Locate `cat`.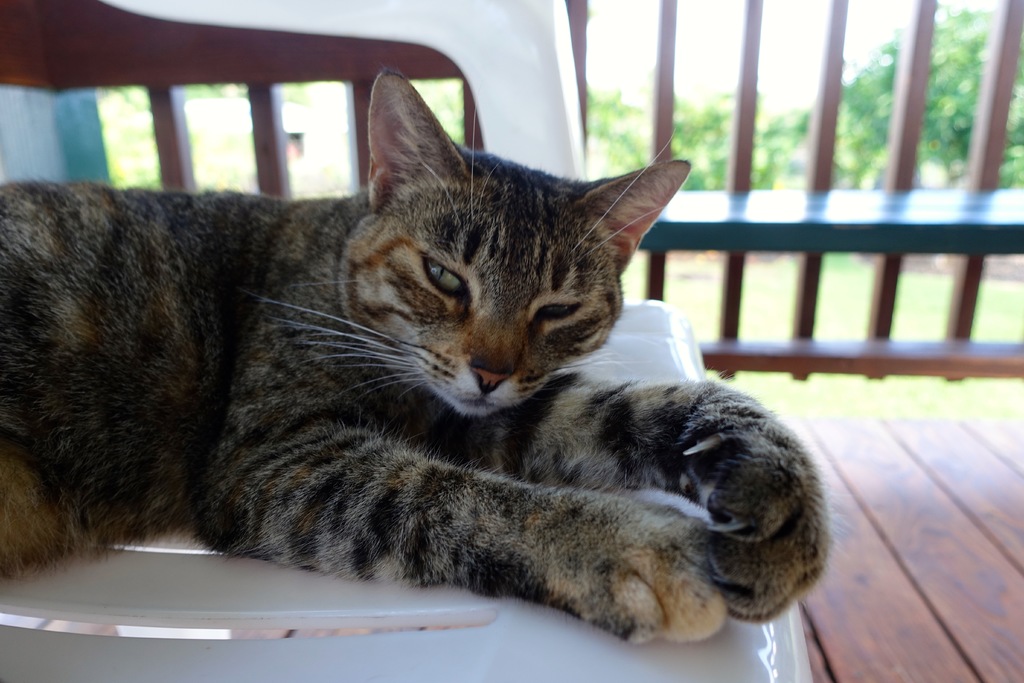
Bounding box: [x1=0, y1=67, x2=833, y2=646].
